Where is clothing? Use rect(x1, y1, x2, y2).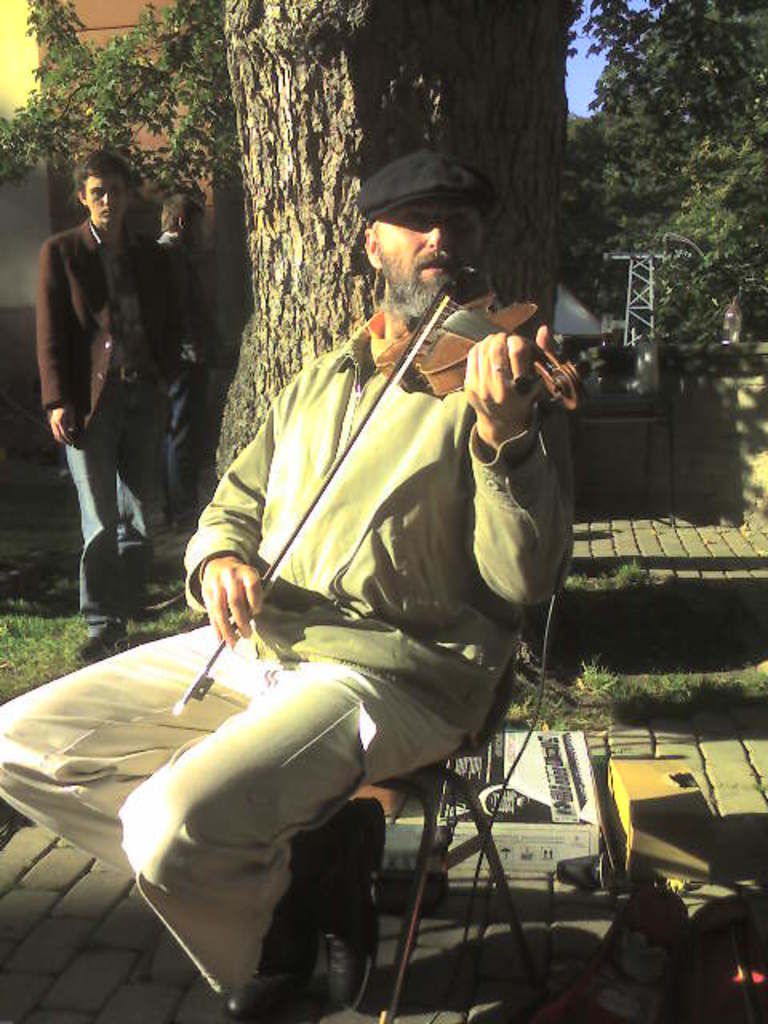
rect(0, 307, 576, 995).
